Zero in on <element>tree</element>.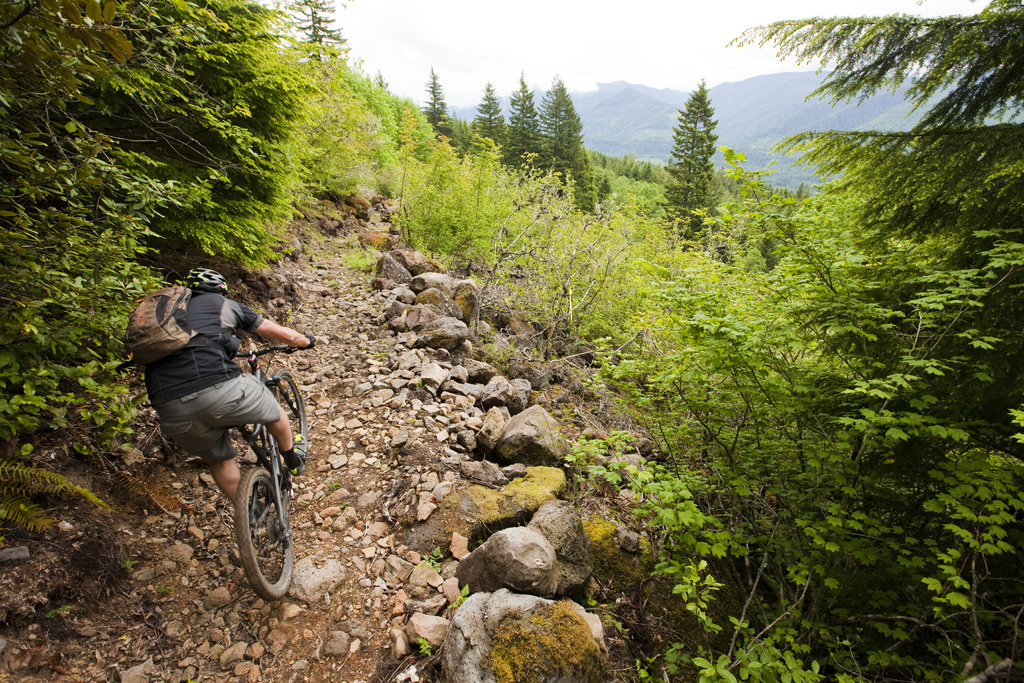
Zeroed in: rect(421, 48, 451, 151).
